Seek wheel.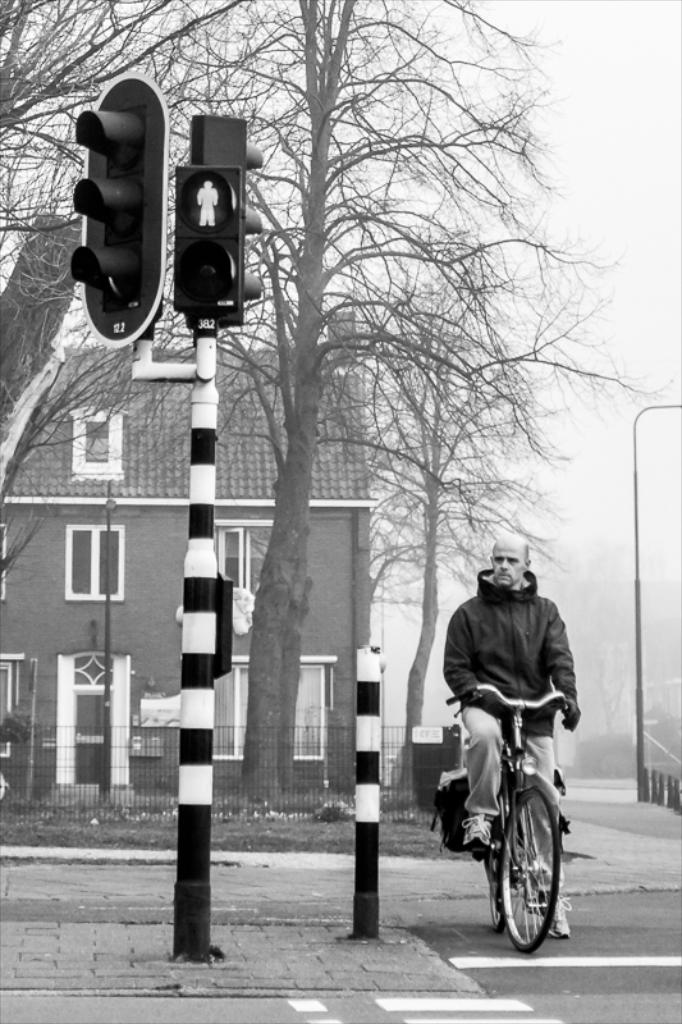
l=485, t=801, r=508, b=927.
